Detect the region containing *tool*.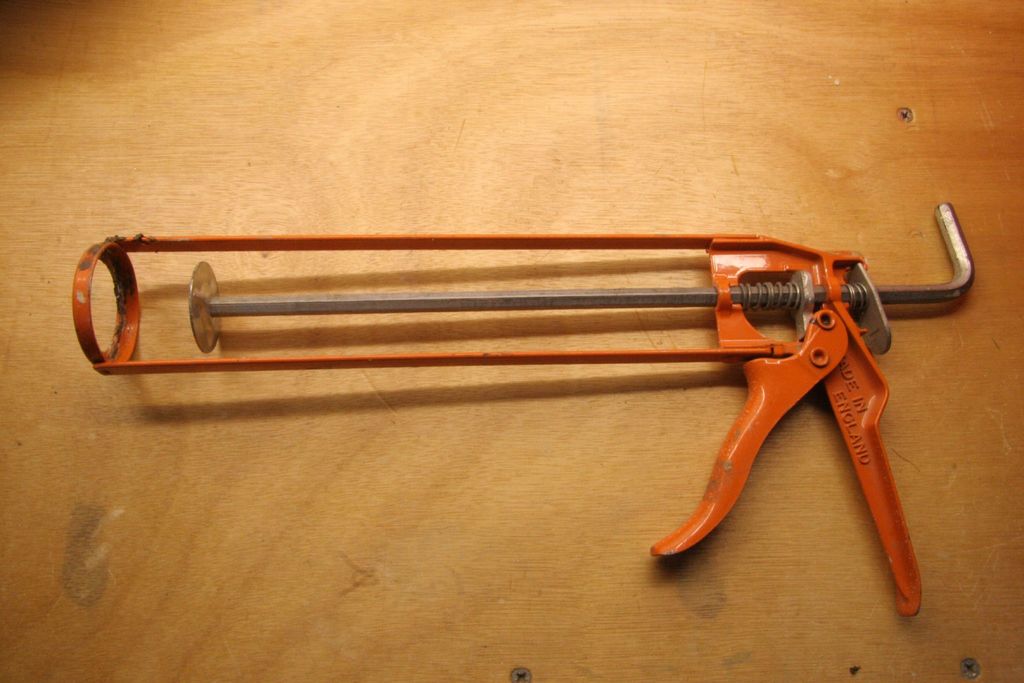
left=65, top=199, right=977, bottom=613.
